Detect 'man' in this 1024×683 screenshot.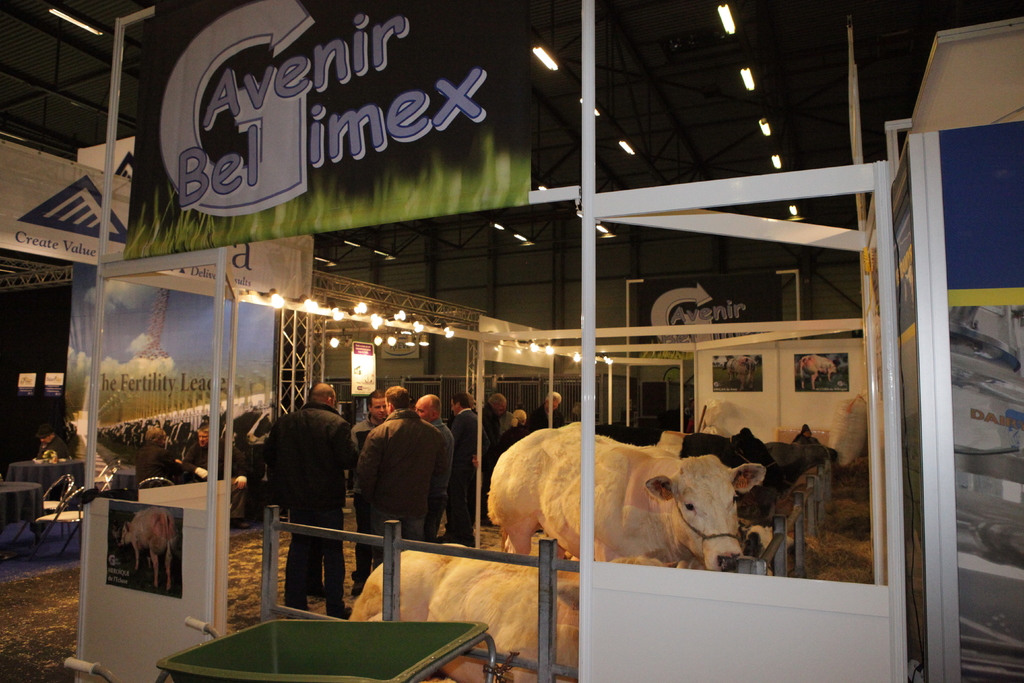
Detection: [x1=440, y1=387, x2=493, y2=551].
